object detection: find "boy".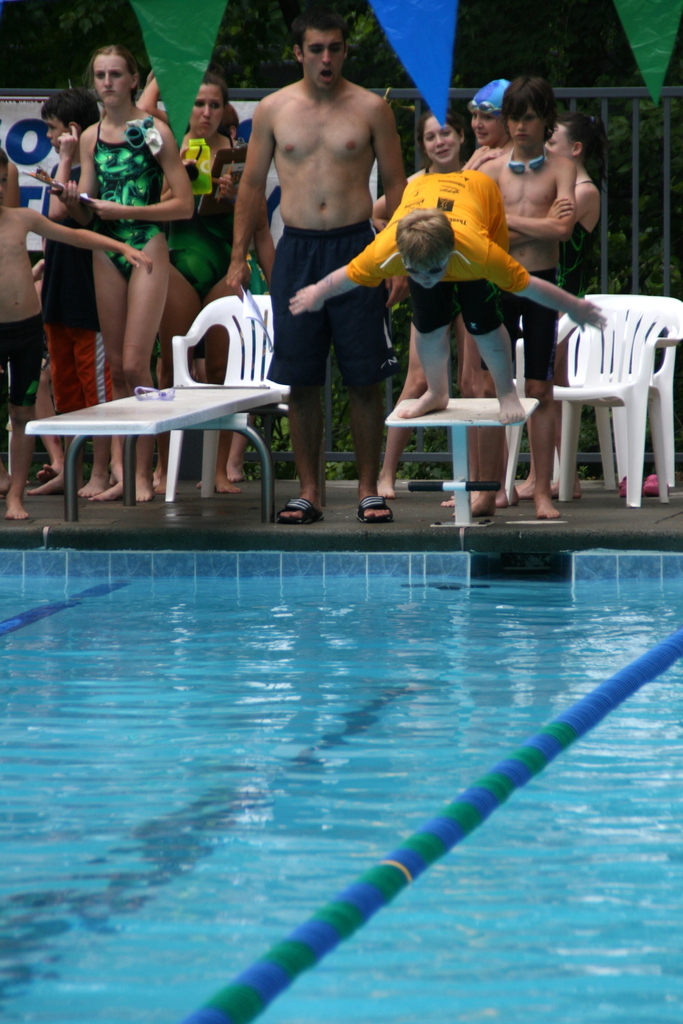
l=0, t=147, r=152, b=566.
